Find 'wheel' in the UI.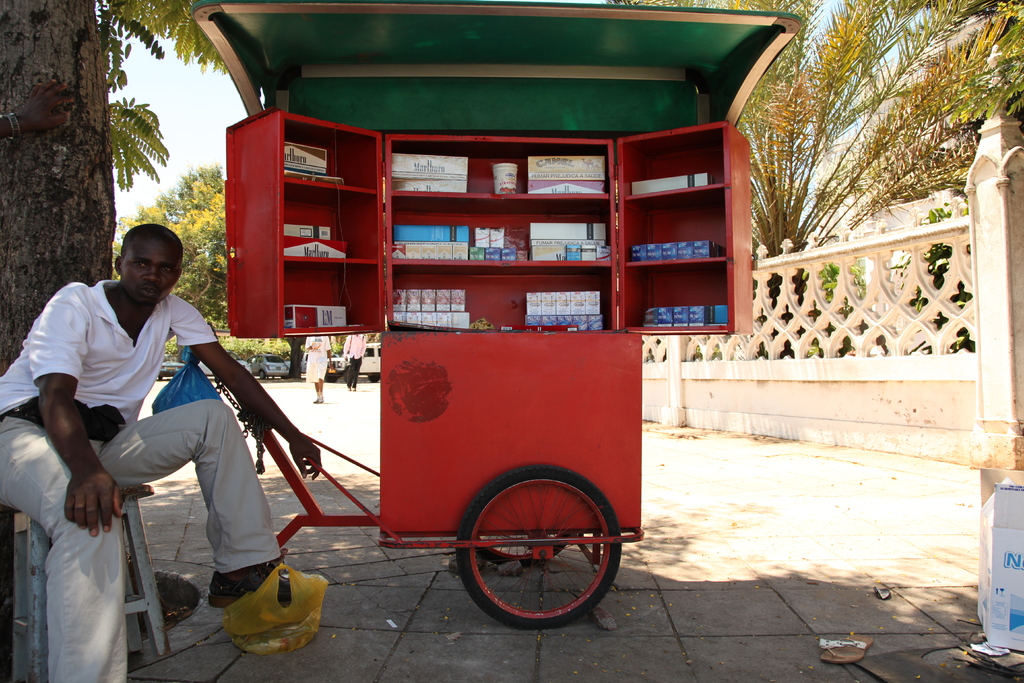
UI element at rect(453, 482, 621, 623).
